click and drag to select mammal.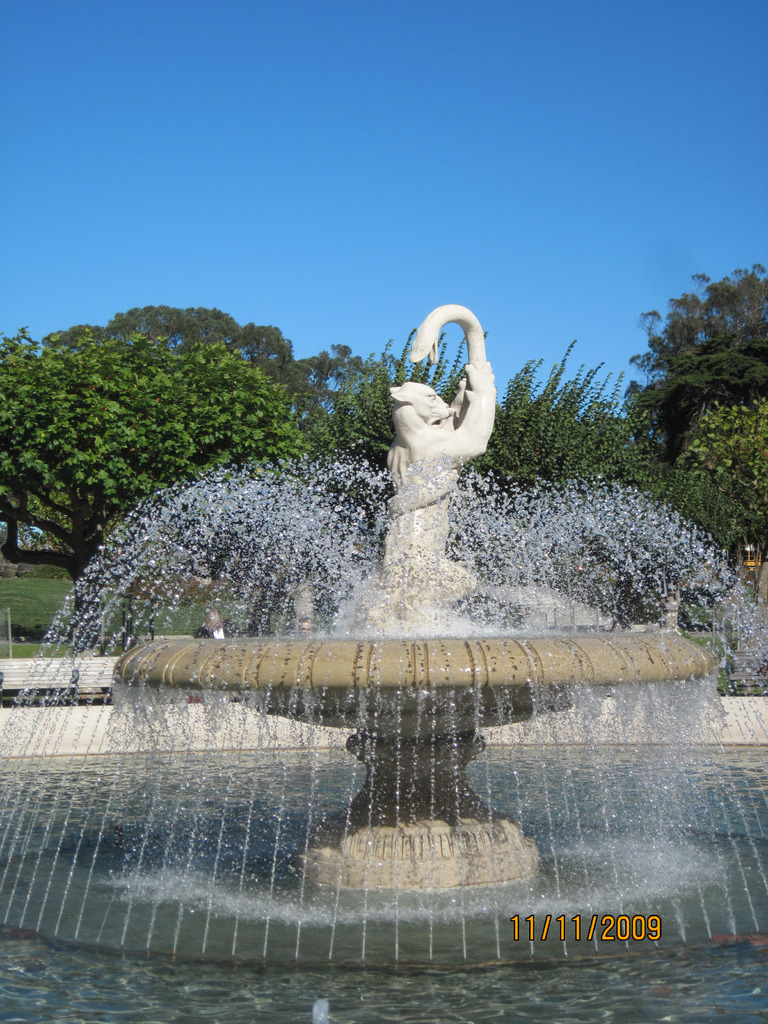
Selection: <region>339, 276, 509, 673</region>.
